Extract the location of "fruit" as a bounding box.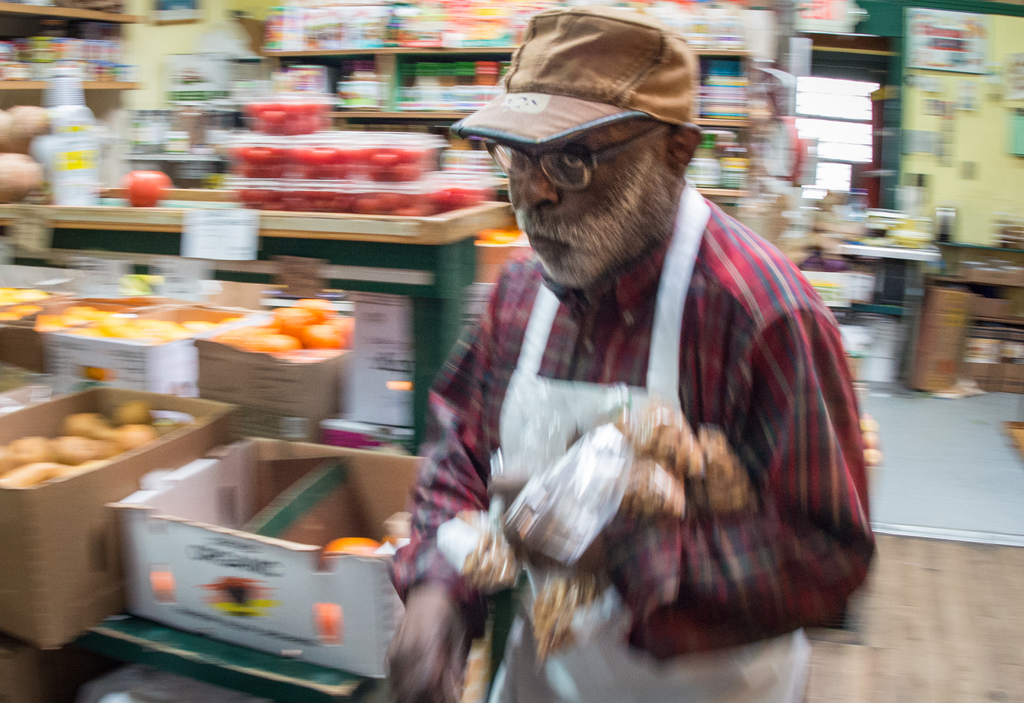
pyautogui.locateOnScreen(121, 171, 172, 207).
